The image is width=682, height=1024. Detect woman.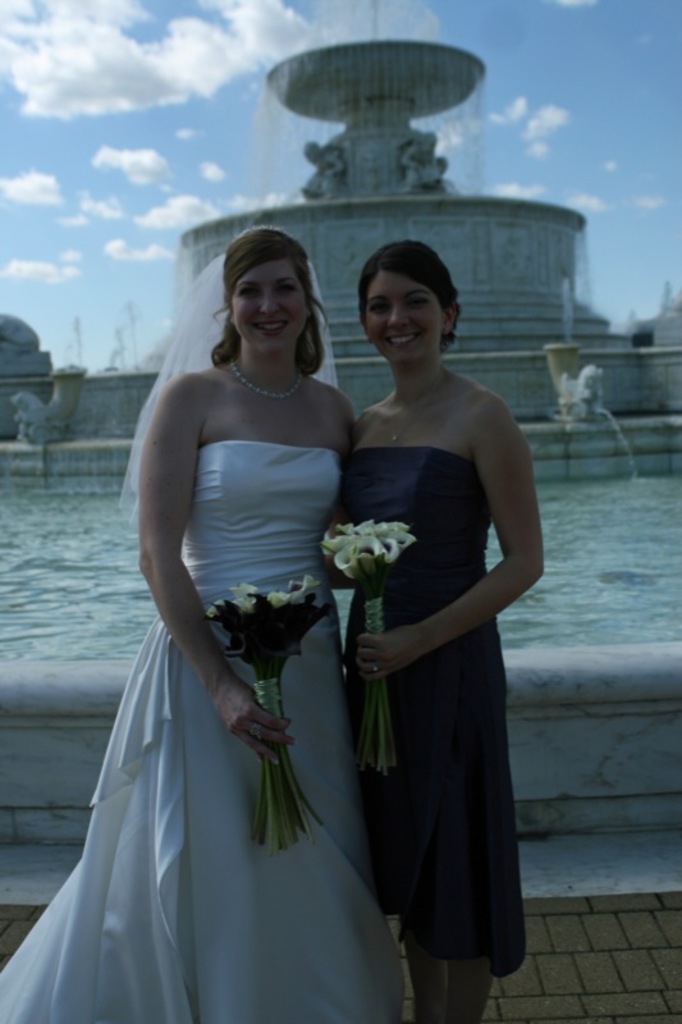
Detection: [x1=45, y1=229, x2=393, y2=1021].
